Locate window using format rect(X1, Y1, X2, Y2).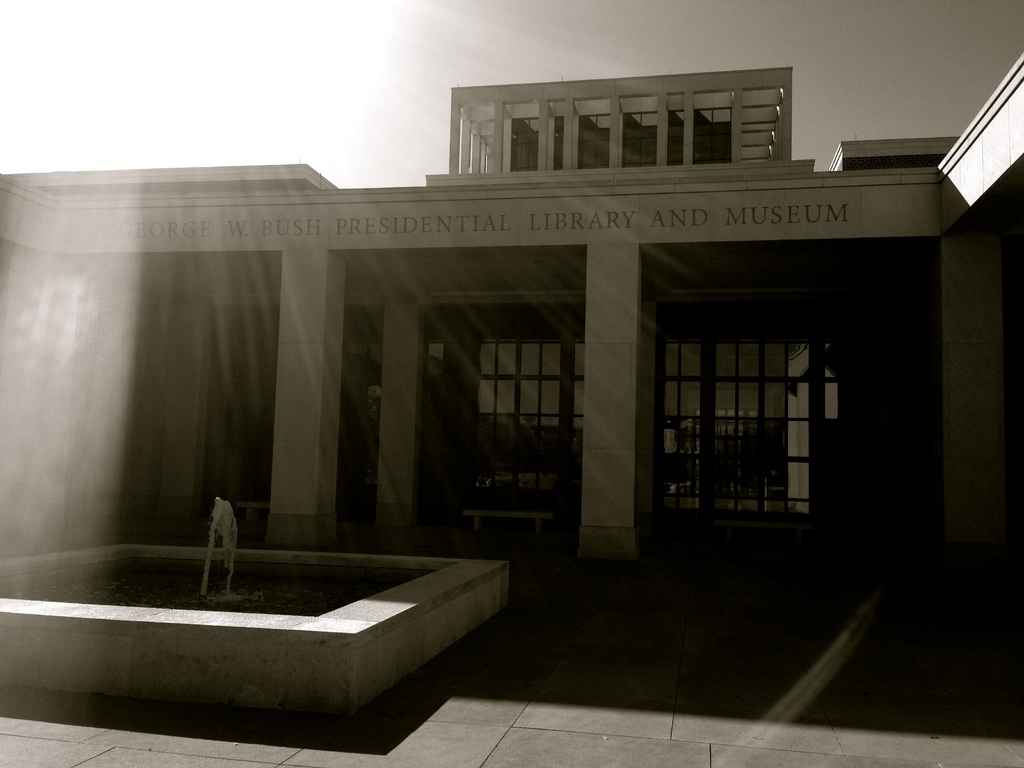
rect(655, 339, 871, 518).
